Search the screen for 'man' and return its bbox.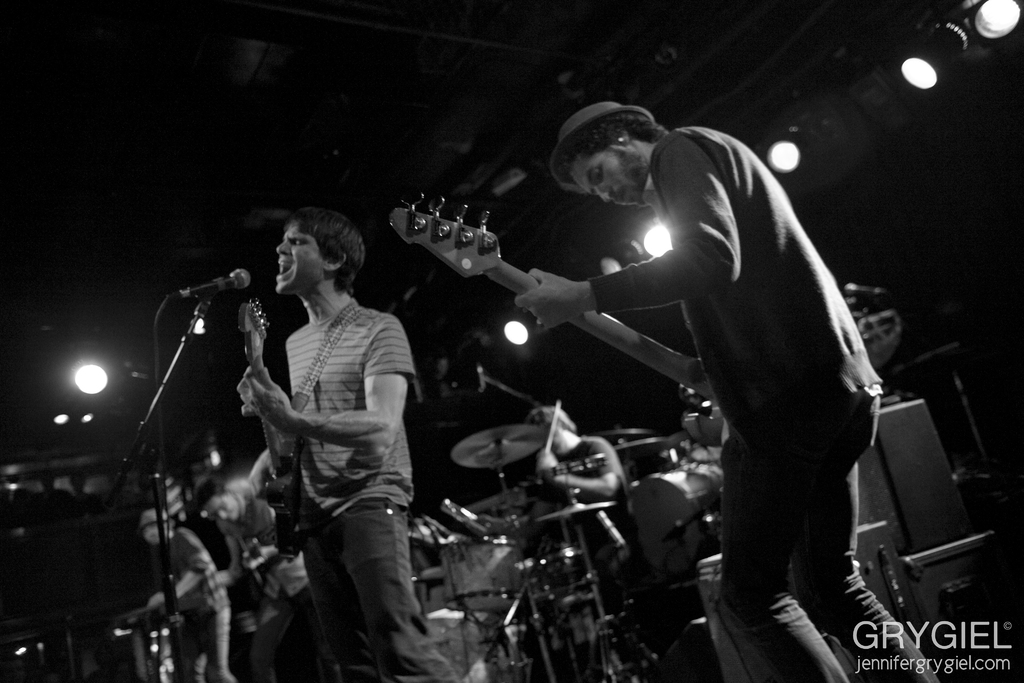
Found: (left=514, top=99, right=942, bottom=682).
